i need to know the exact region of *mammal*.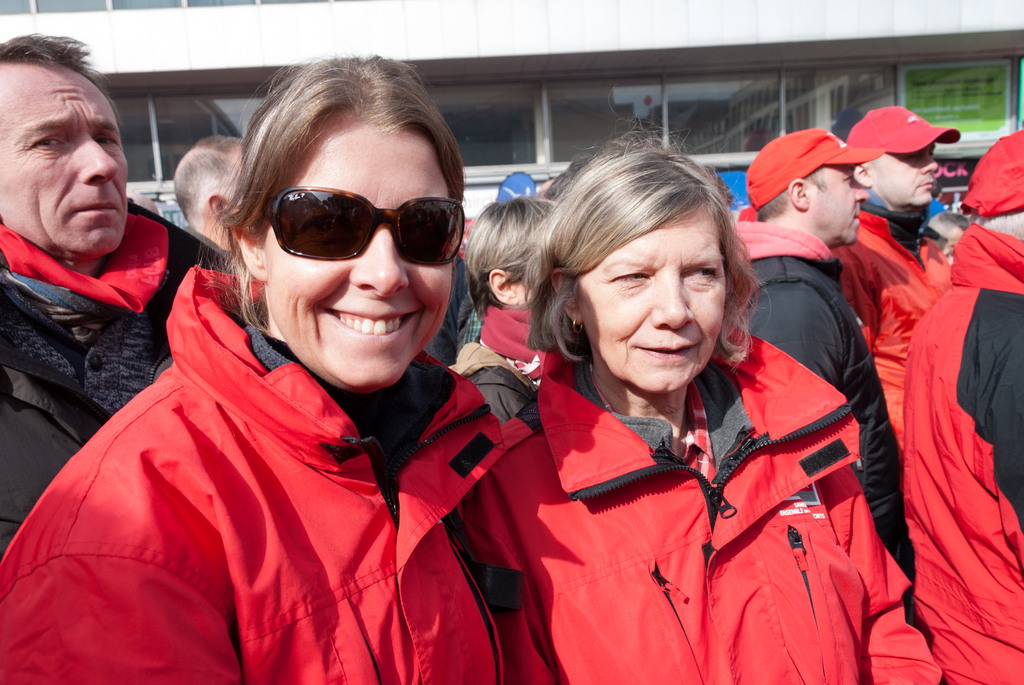
Region: [41,75,545,681].
